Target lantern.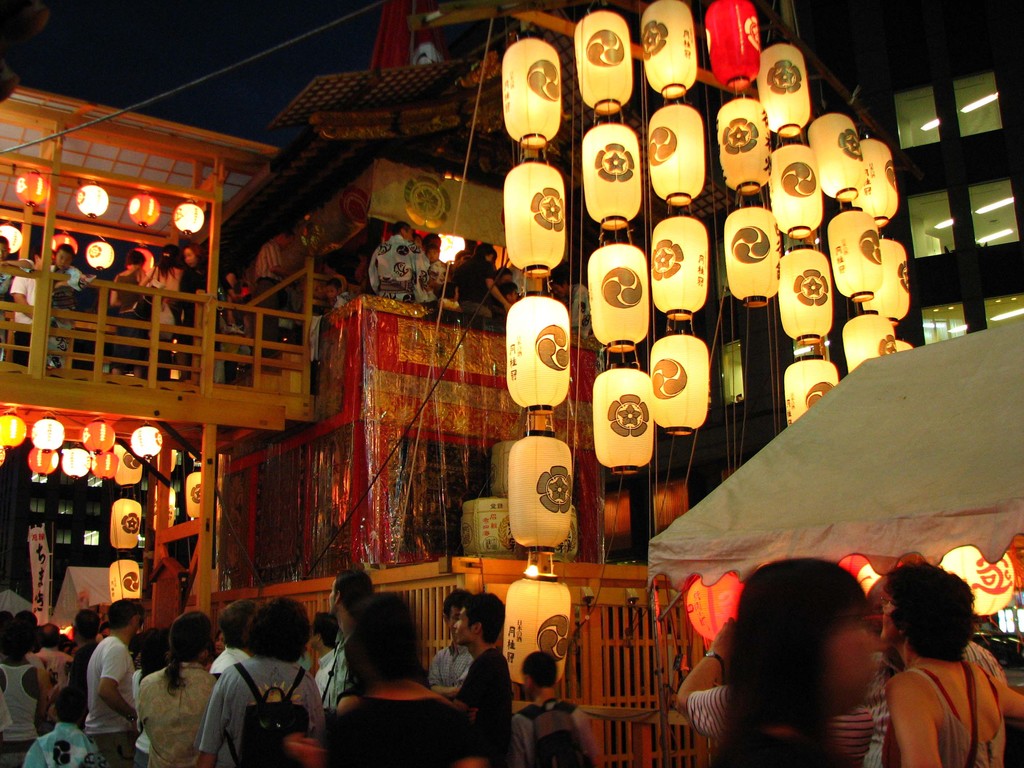
Target region: [left=645, top=0, right=696, bottom=98].
